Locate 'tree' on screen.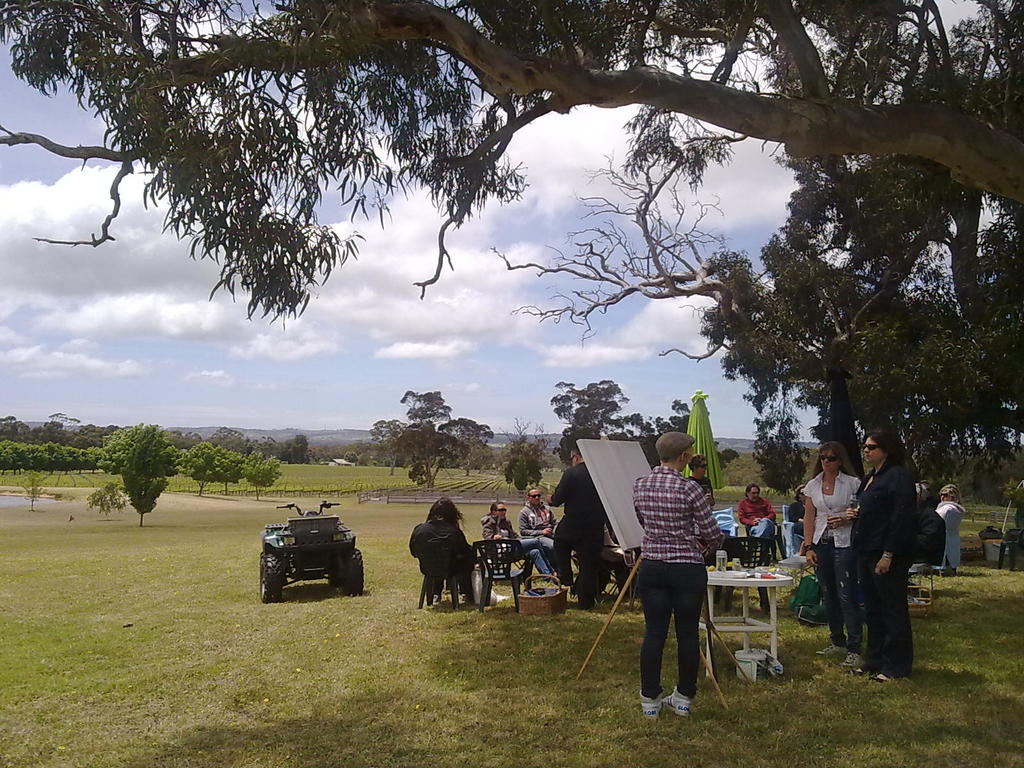
On screen at box(178, 426, 239, 507).
